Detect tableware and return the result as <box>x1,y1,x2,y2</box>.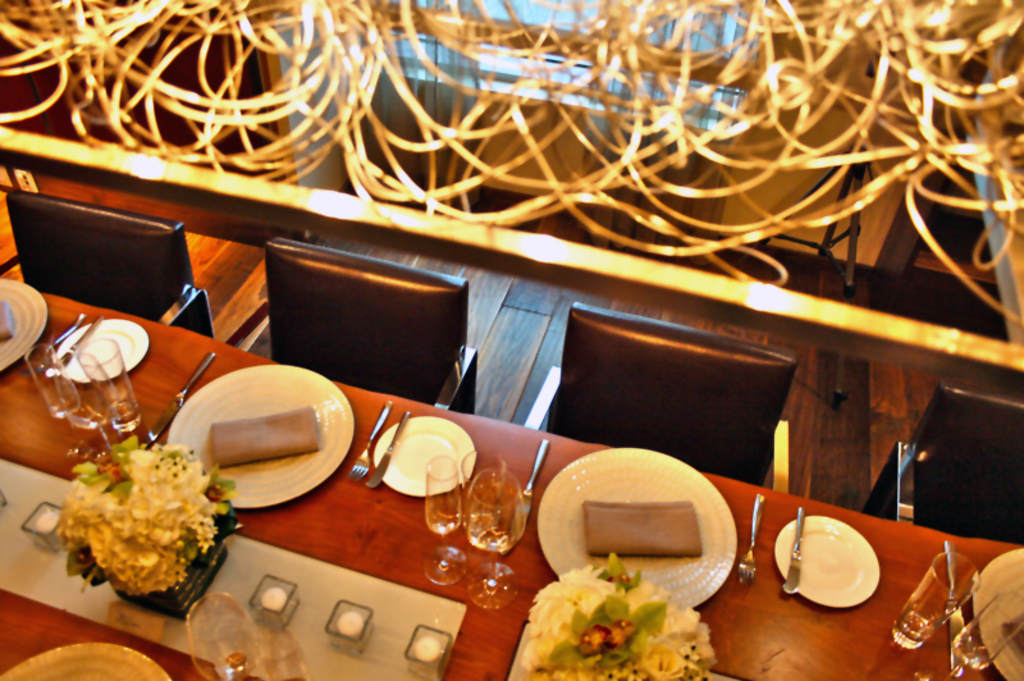
<box>0,643,173,680</box>.
